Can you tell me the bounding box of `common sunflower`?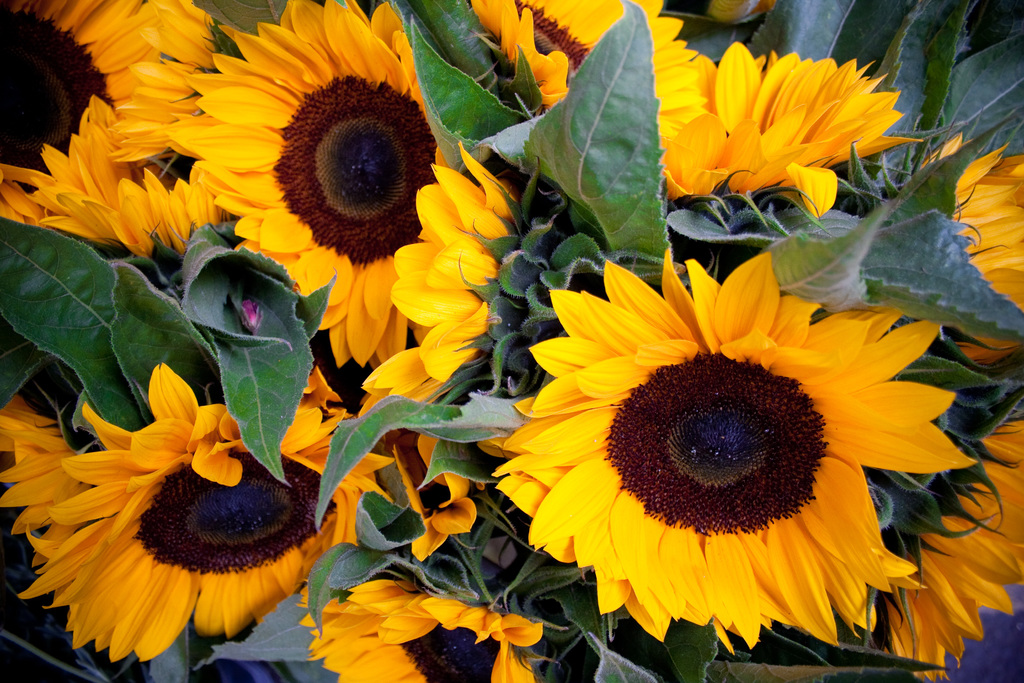
locate(170, 5, 439, 381).
